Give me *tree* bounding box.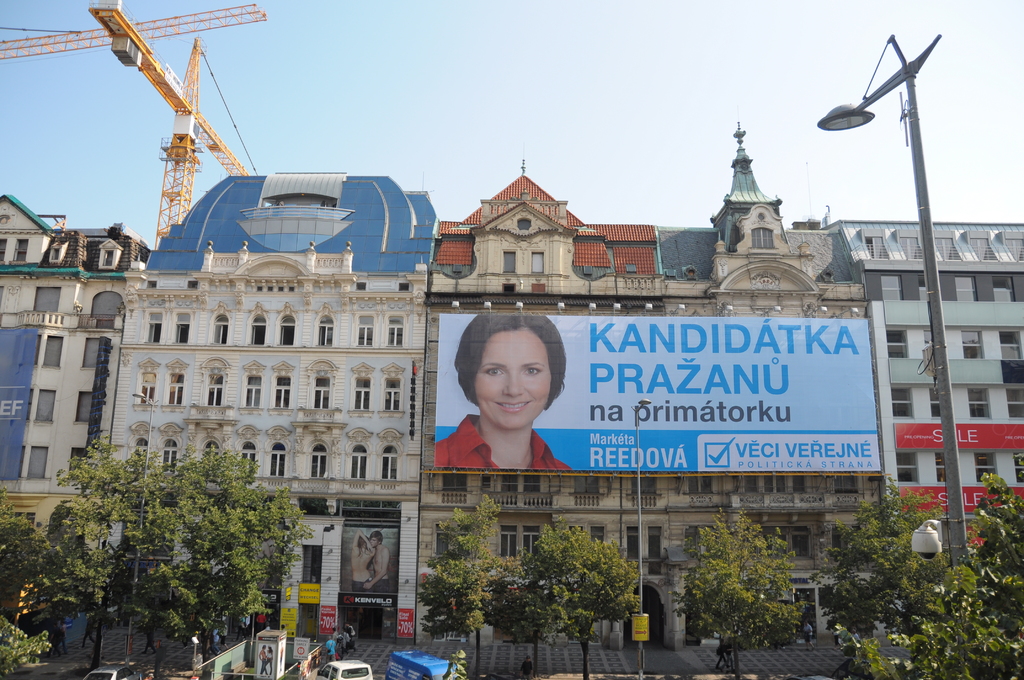
box(0, 487, 53, 593).
